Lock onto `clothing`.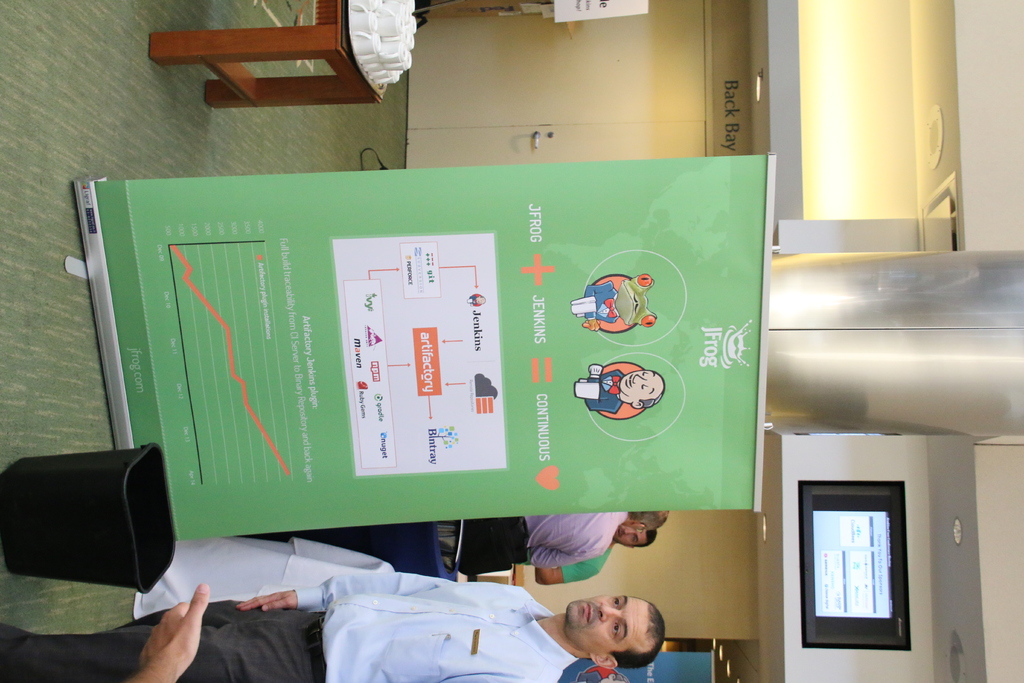
Locked: BBox(298, 571, 581, 682).
